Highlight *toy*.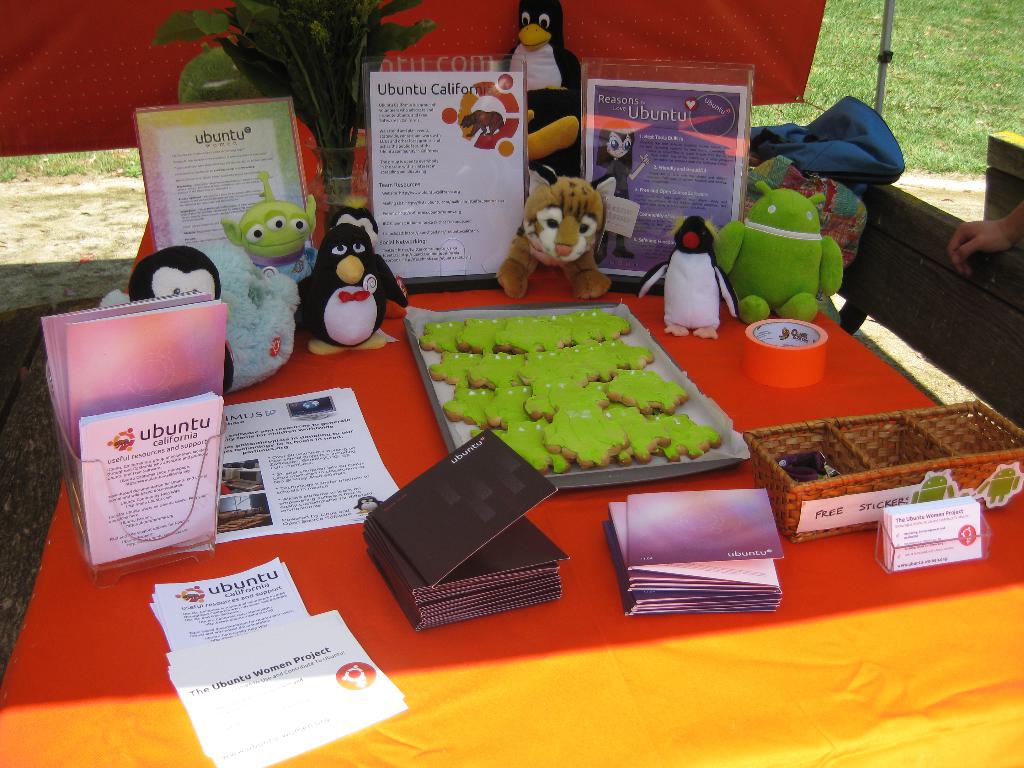
Highlighted region: left=300, top=221, right=410, bottom=357.
